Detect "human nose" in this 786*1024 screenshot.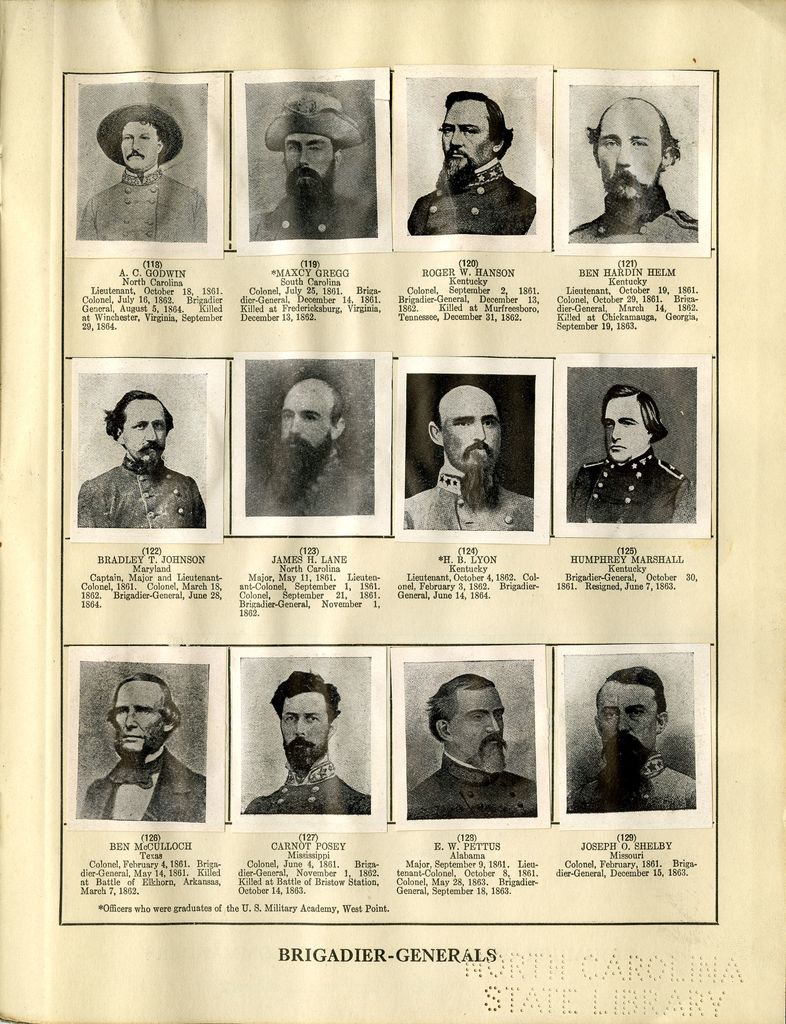
Detection: pyautogui.locateOnScreen(293, 719, 303, 736).
